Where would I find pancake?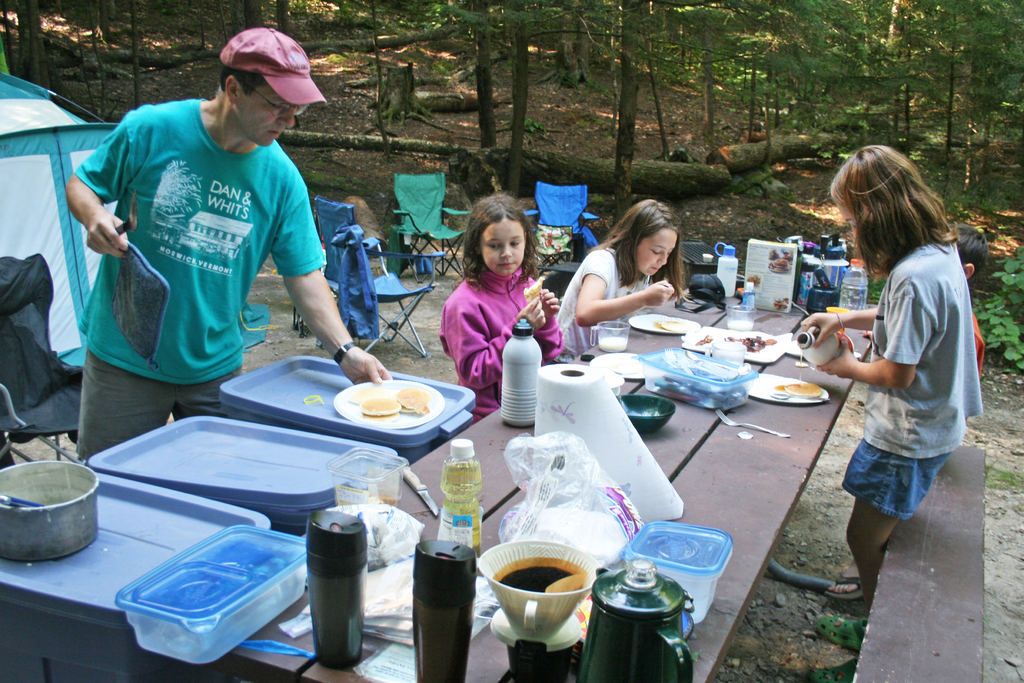
At [x1=522, y1=276, x2=543, y2=303].
